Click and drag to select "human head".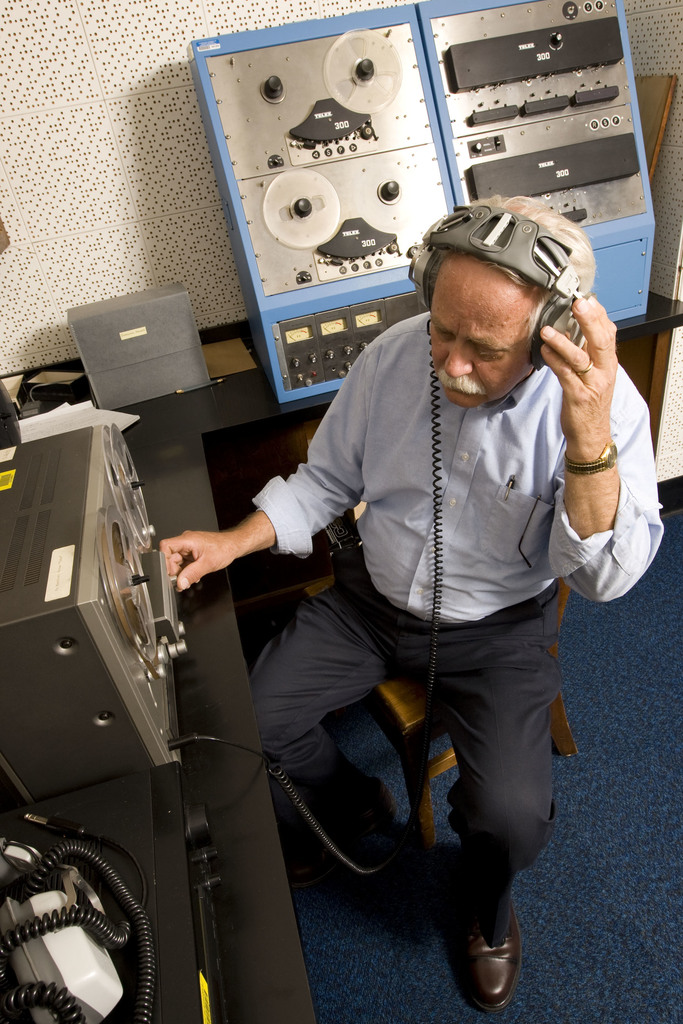
Selection: 420,193,603,396.
